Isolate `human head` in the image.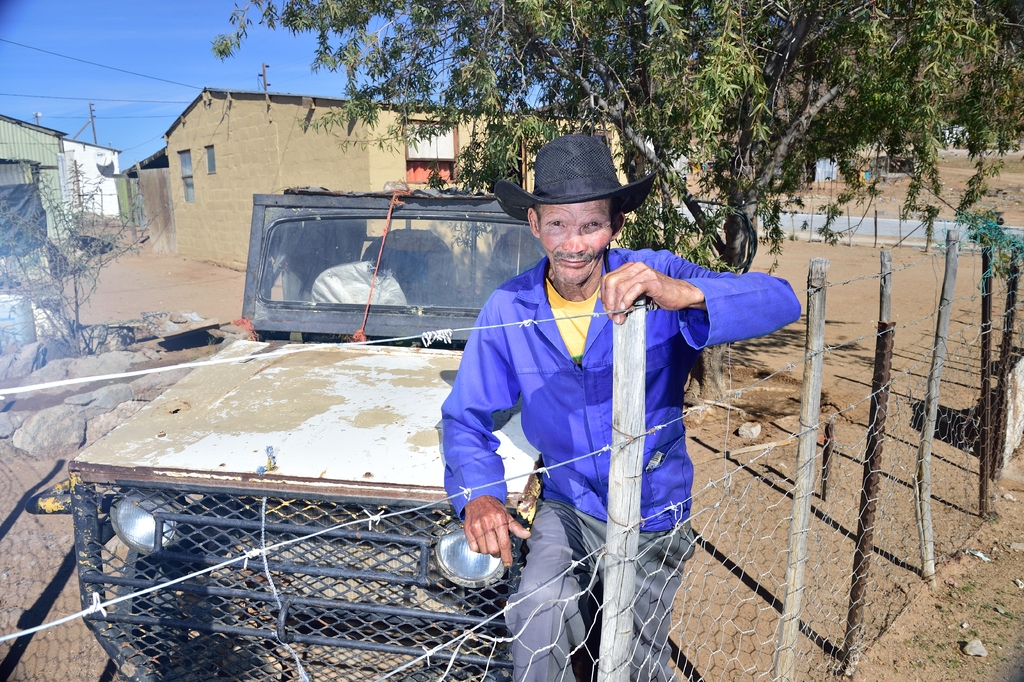
Isolated region: <box>525,142,618,285</box>.
